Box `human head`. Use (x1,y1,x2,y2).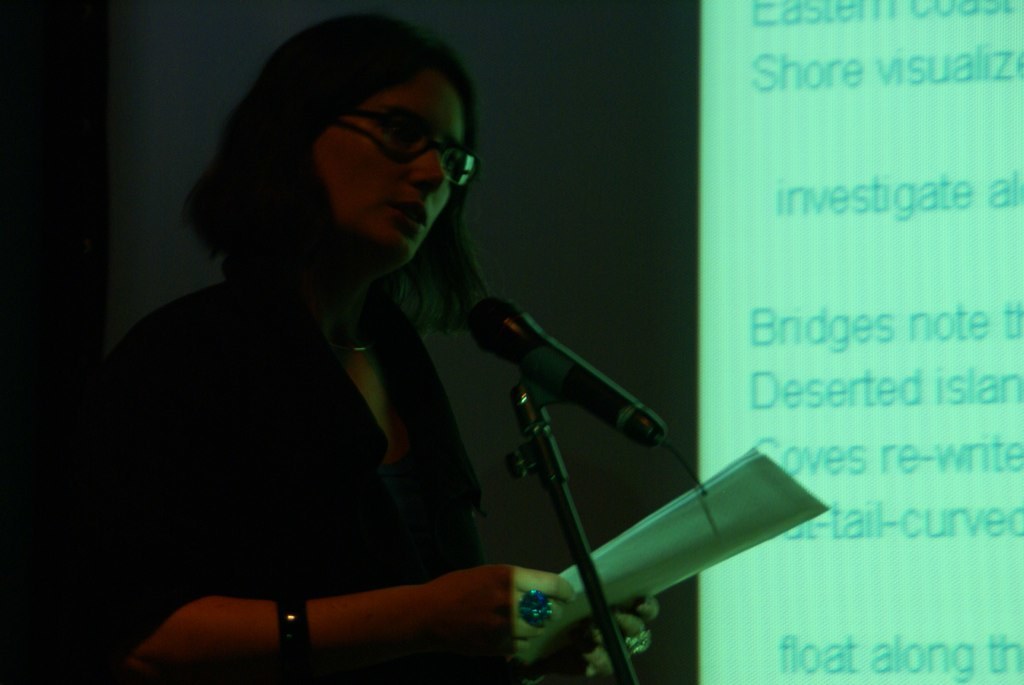
(230,38,483,255).
